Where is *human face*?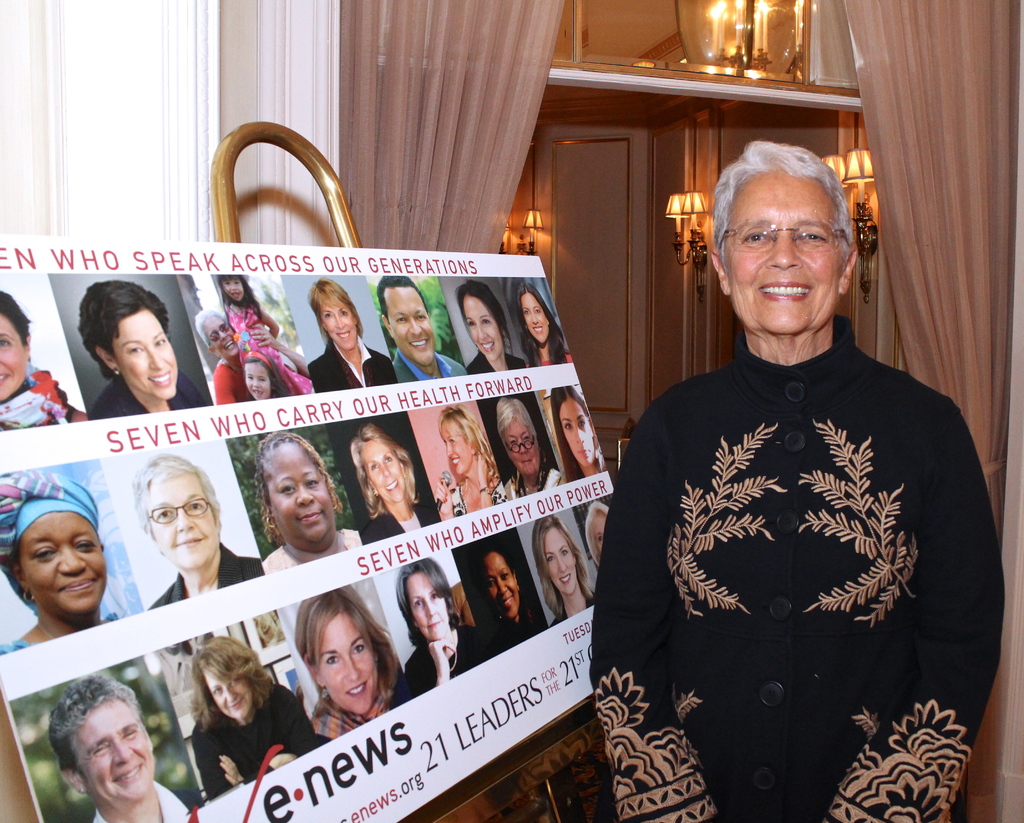
rect(110, 308, 177, 396).
